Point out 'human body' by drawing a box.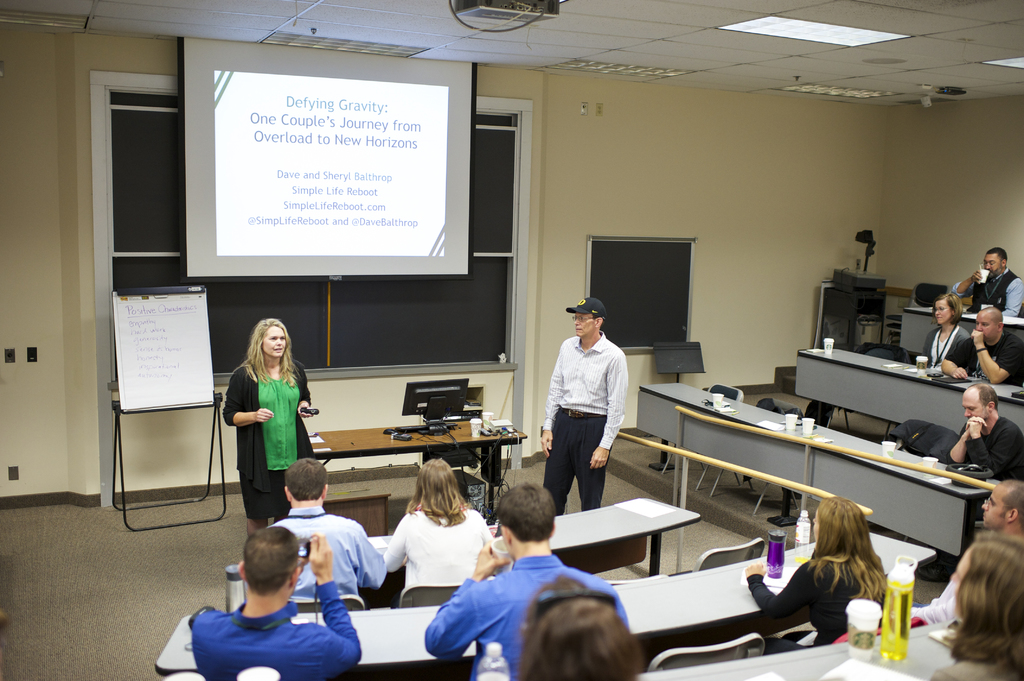
[x1=915, y1=292, x2=980, y2=368].
